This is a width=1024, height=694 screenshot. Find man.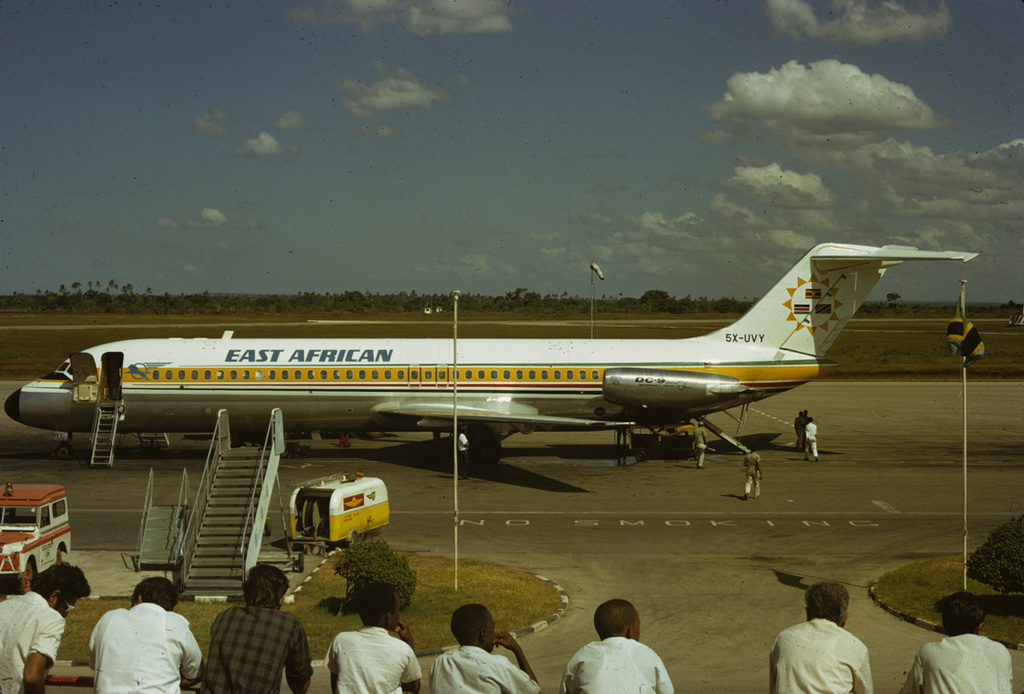
Bounding box: (x1=804, y1=415, x2=817, y2=459).
